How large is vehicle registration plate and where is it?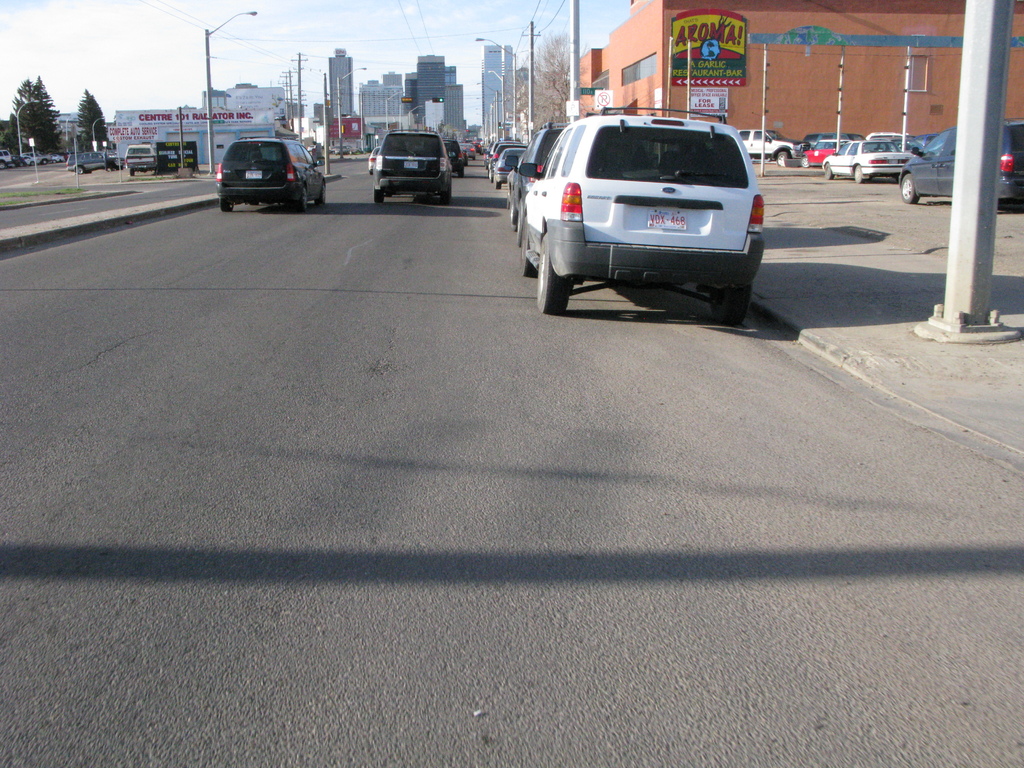
Bounding box: detection(646, 209, 687, 230).
